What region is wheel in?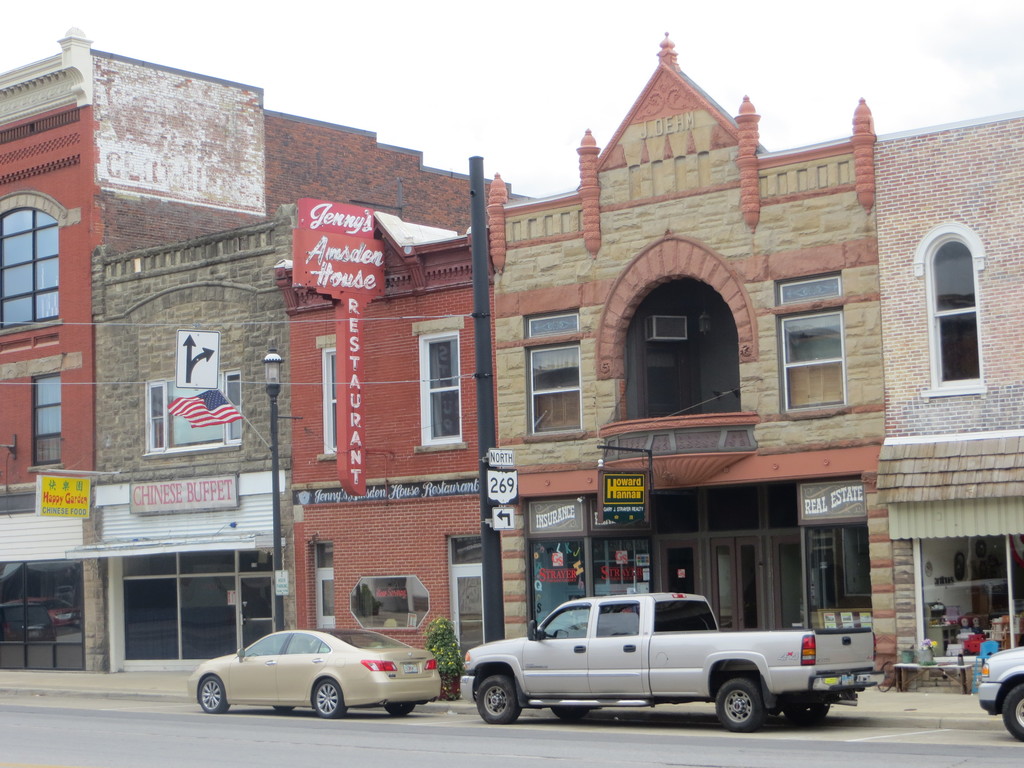
select_region(716, 678, 760, 730).
